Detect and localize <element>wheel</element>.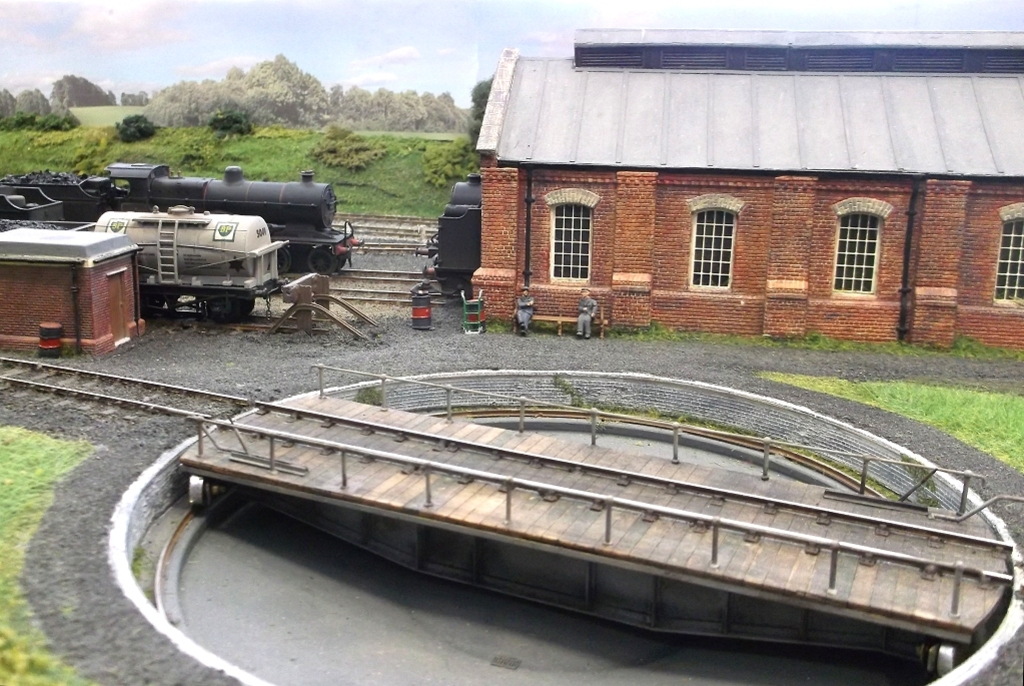
Localized at bbox(307, 247, 334, 273).
